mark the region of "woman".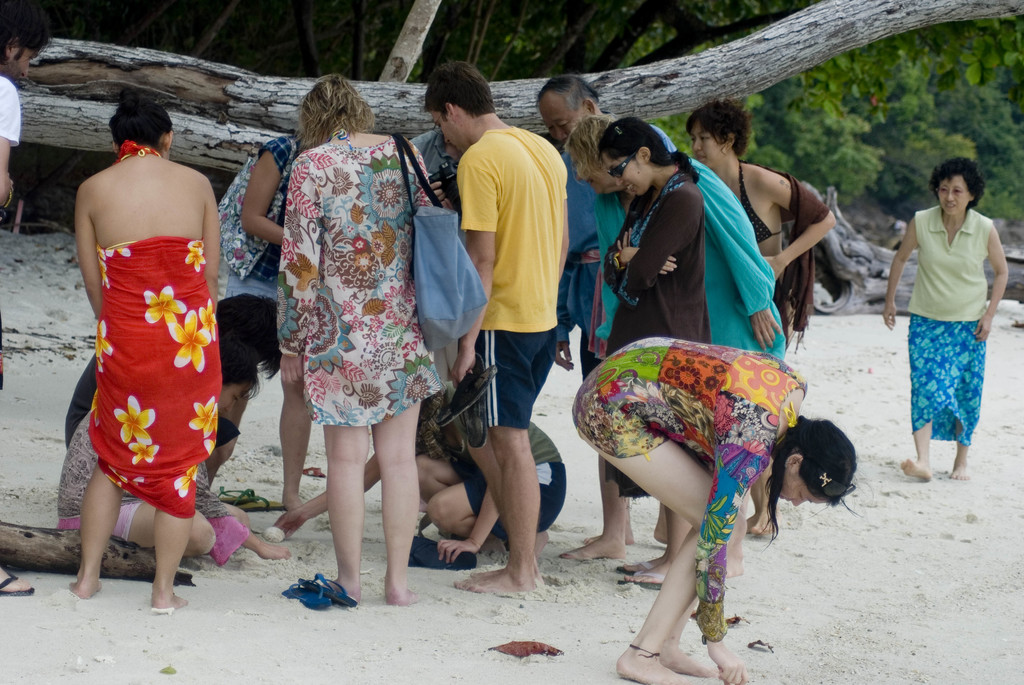
Region: 562 112 788 581.
